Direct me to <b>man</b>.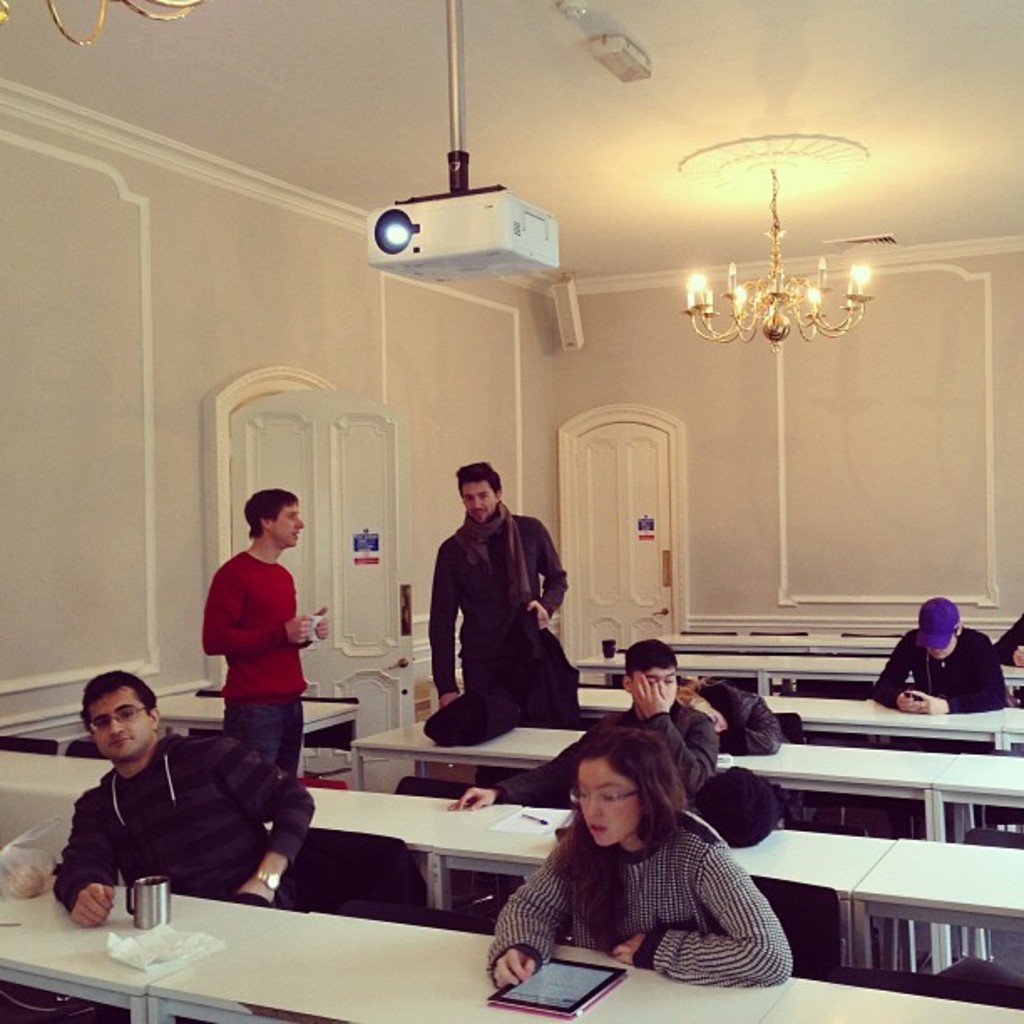
Direction: rect(54, 664, 325, 914).
